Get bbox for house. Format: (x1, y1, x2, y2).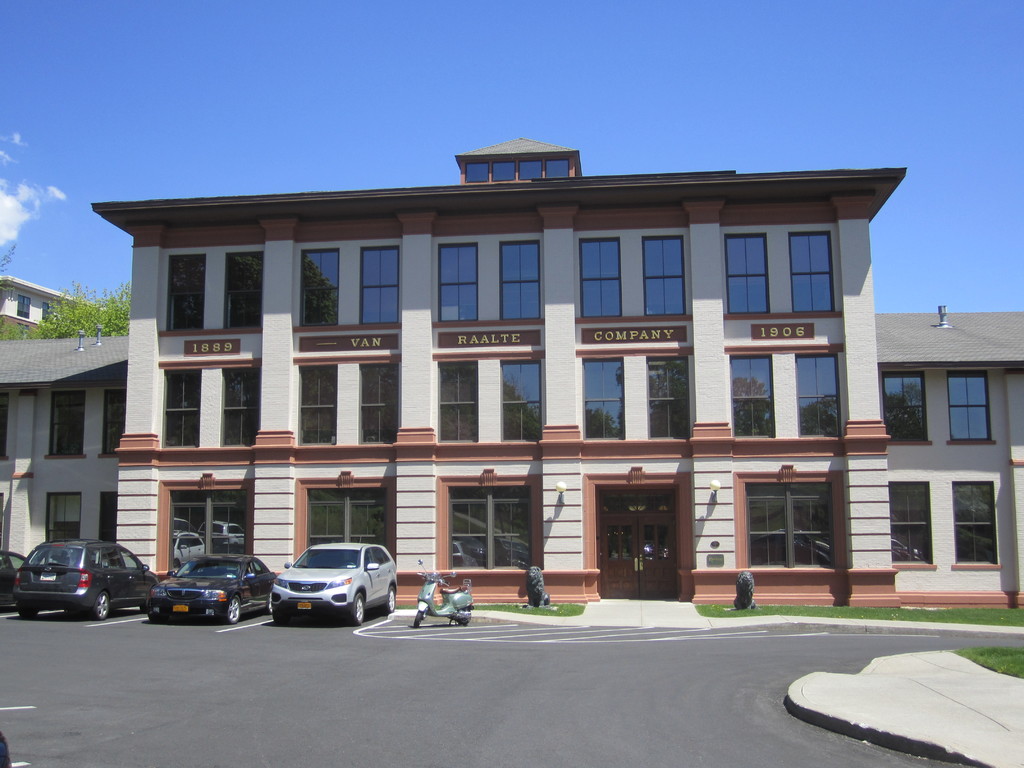
(0, 276, 86, 326).
